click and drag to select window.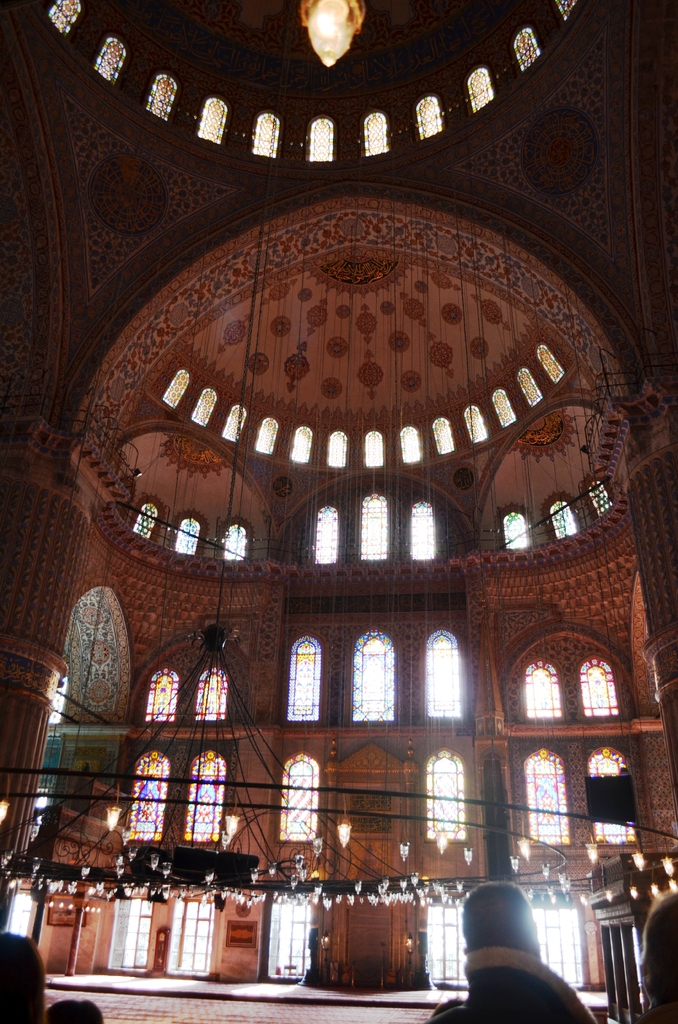
Selection: x1=419, y1=748, x2=465, y2=841.
